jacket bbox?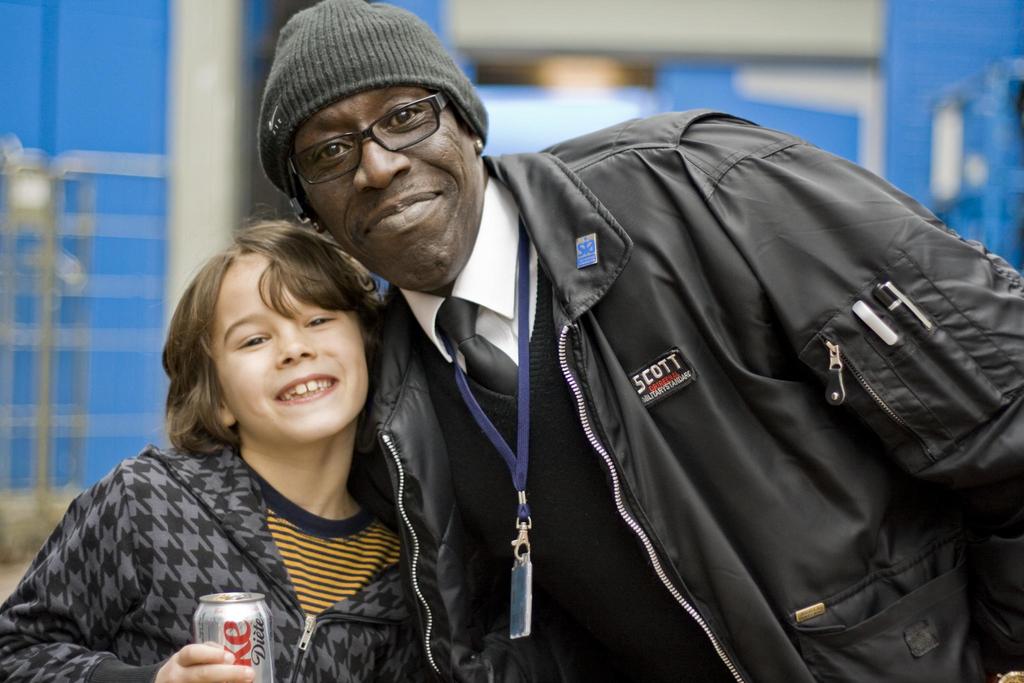
0, 441, 433, 682
